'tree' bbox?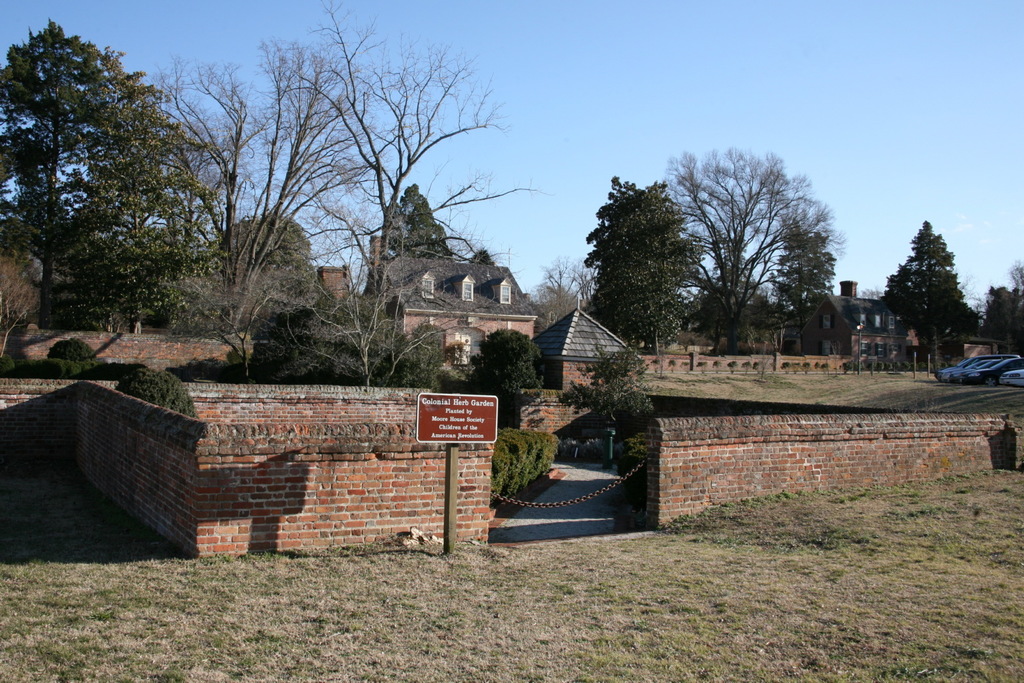
bbox=[590, 166, 711, 357]
